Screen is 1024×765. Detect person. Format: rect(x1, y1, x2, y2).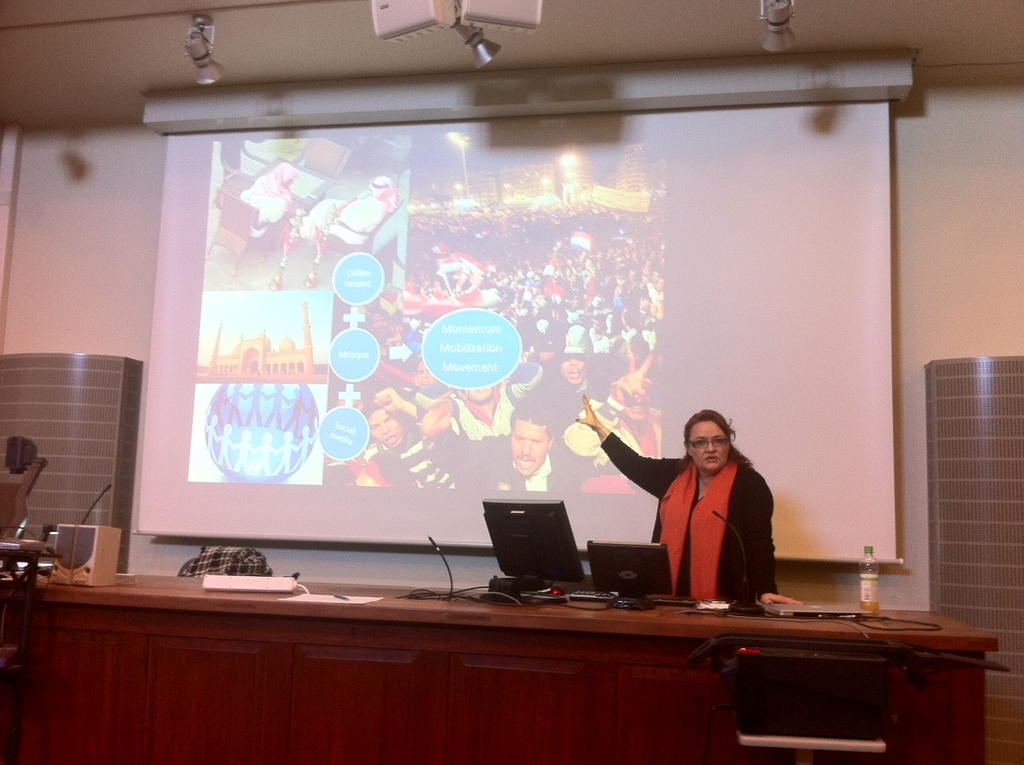
rect(576, 397, 804, 604).
